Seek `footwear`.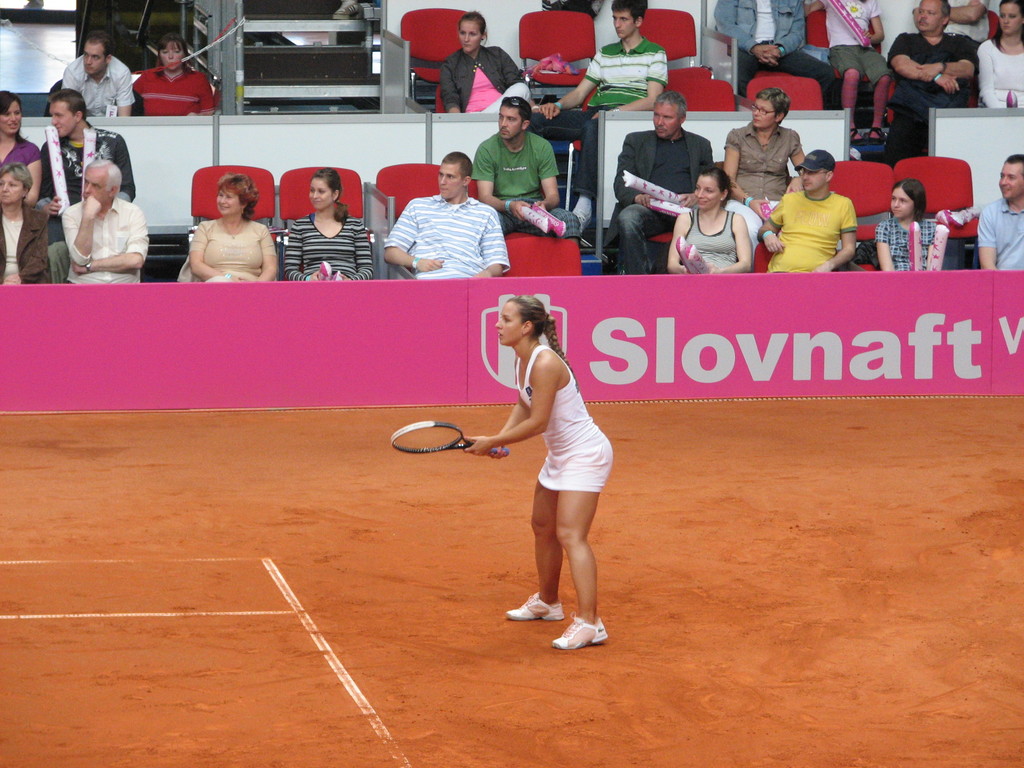
<box>552,616,609,647</box>.
